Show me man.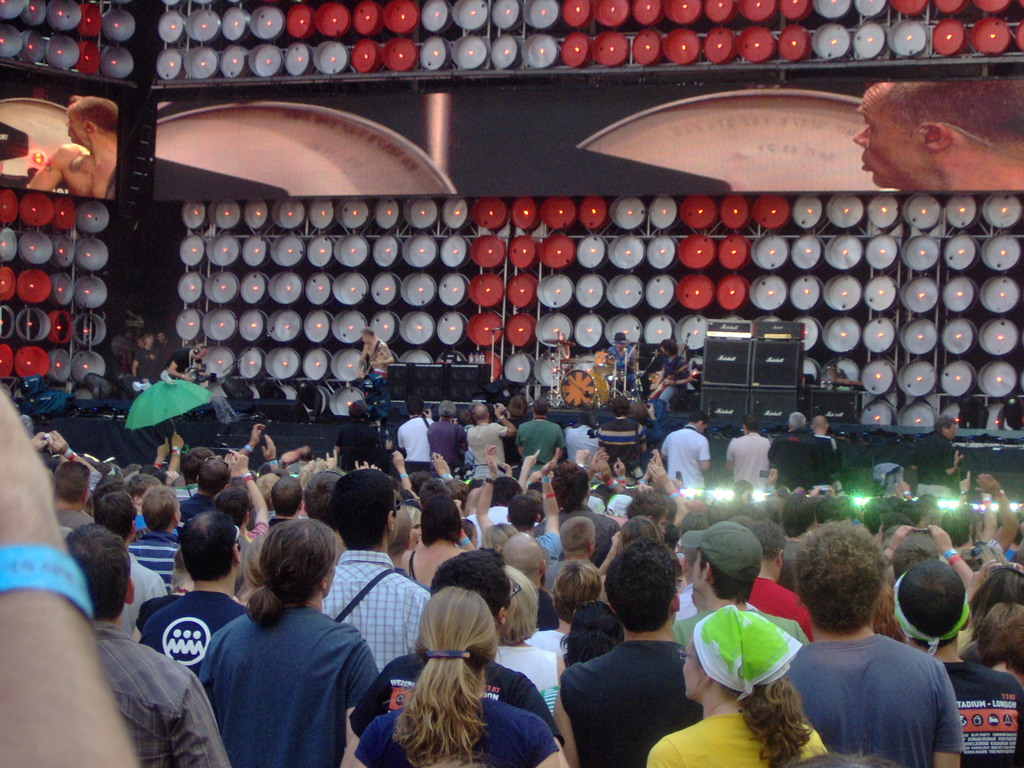
man is here: <box>659,414,710,488</box>.
